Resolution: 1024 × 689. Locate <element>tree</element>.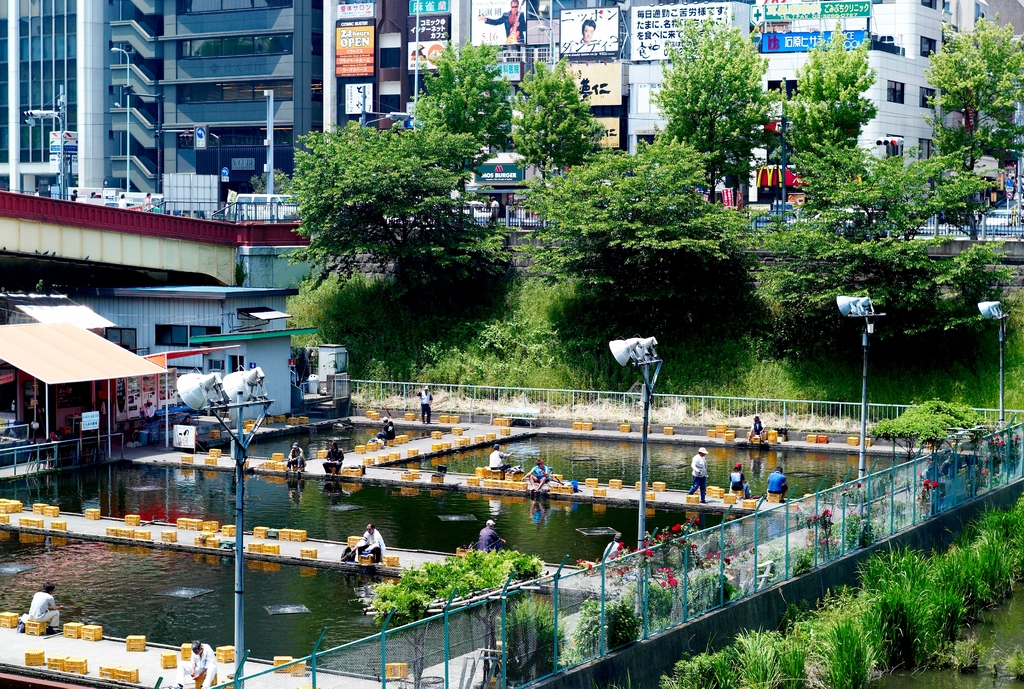
locate(775, 21, 886, 226).
